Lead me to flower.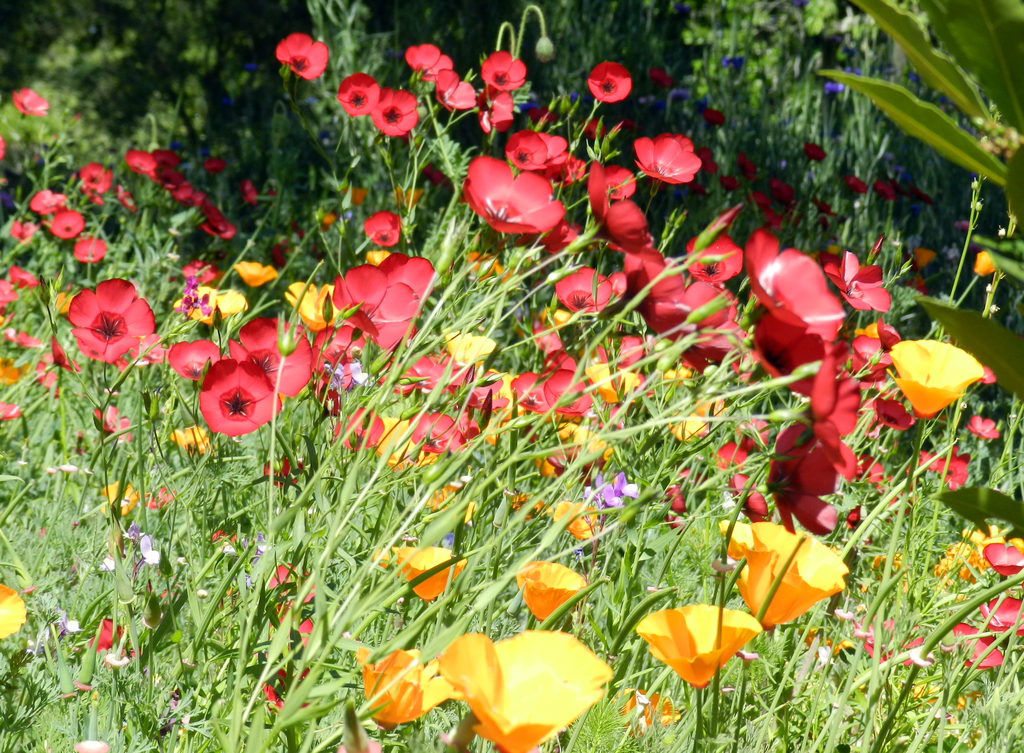
Lead to <region>888, 343, 984, 417</region>.
